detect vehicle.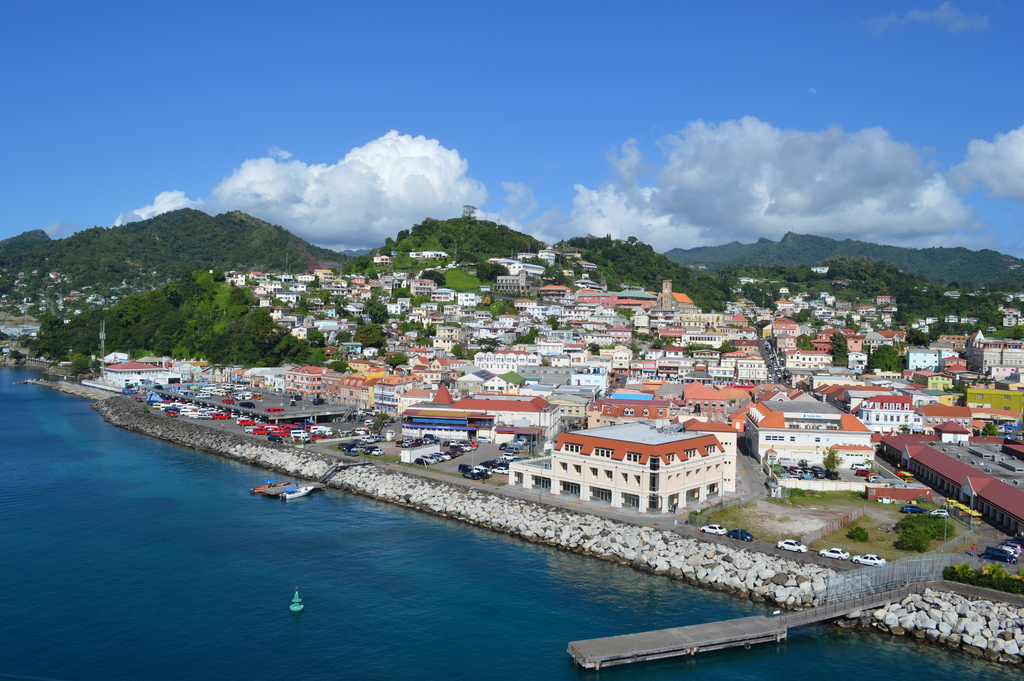
Detected at (851, 554, 886, 566).
